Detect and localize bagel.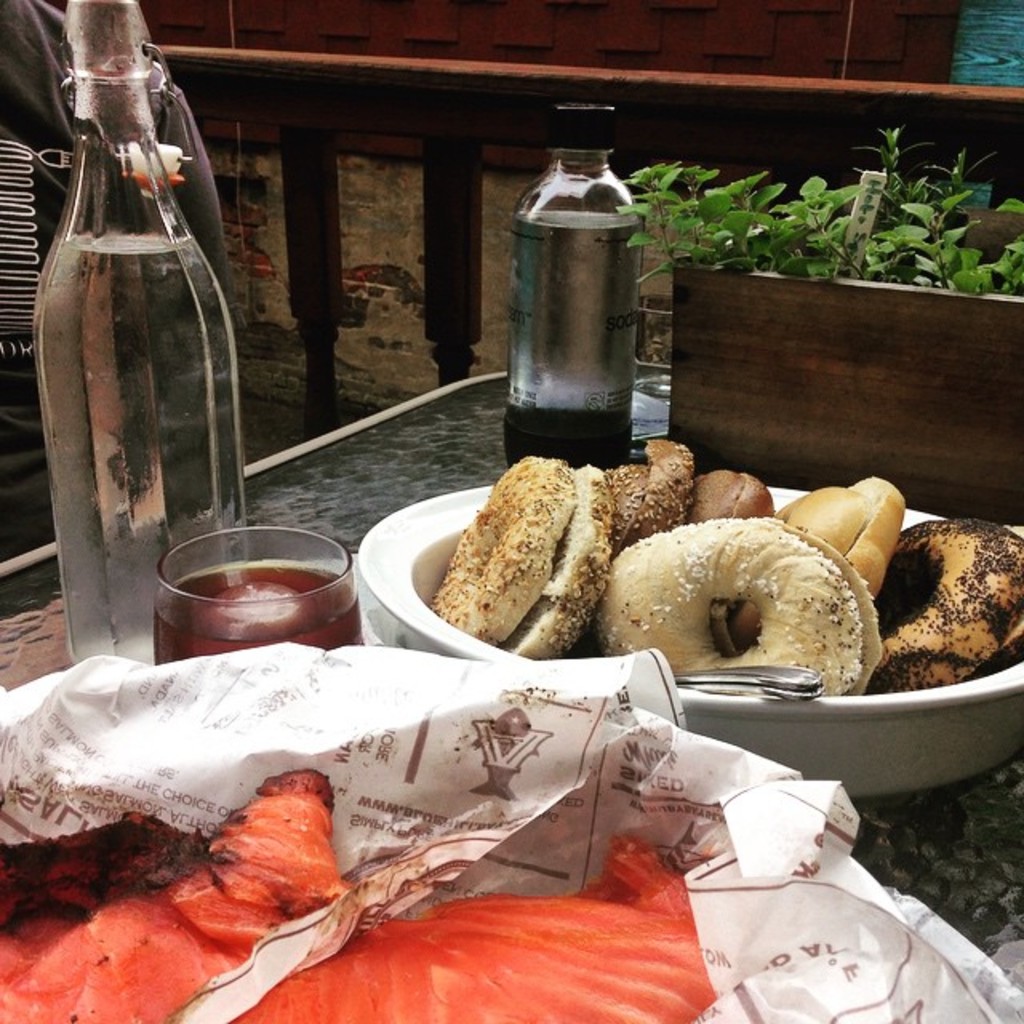
Localized at Rect(742, 472, 909, 650).
